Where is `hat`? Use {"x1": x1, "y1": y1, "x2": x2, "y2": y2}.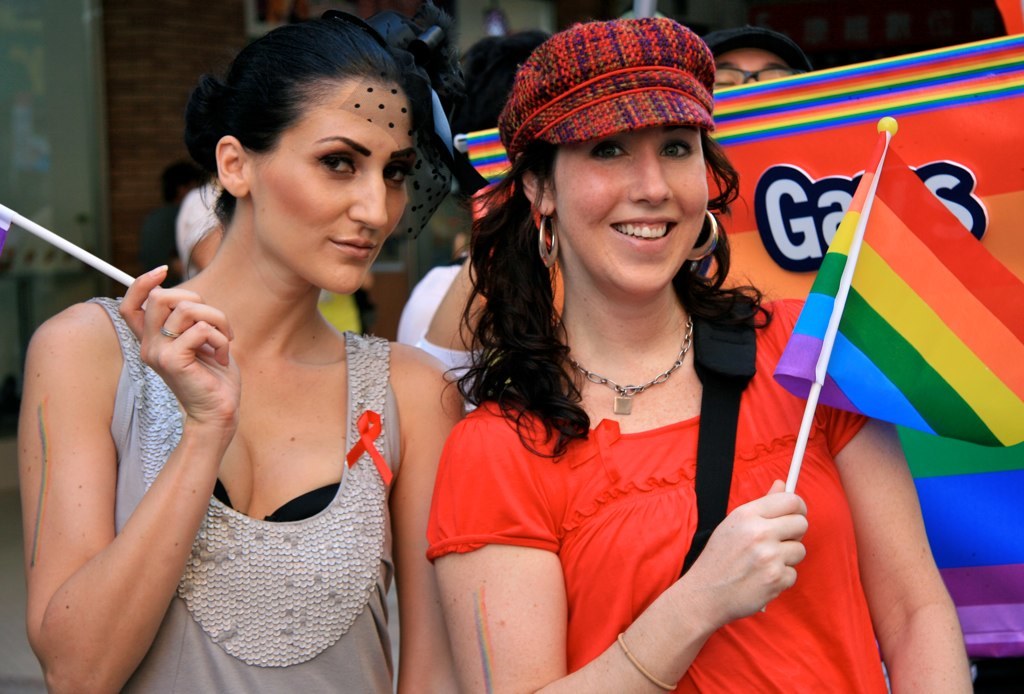
{"x1": 500, "y1": 15, "x2": 717, "y2": 166}.
